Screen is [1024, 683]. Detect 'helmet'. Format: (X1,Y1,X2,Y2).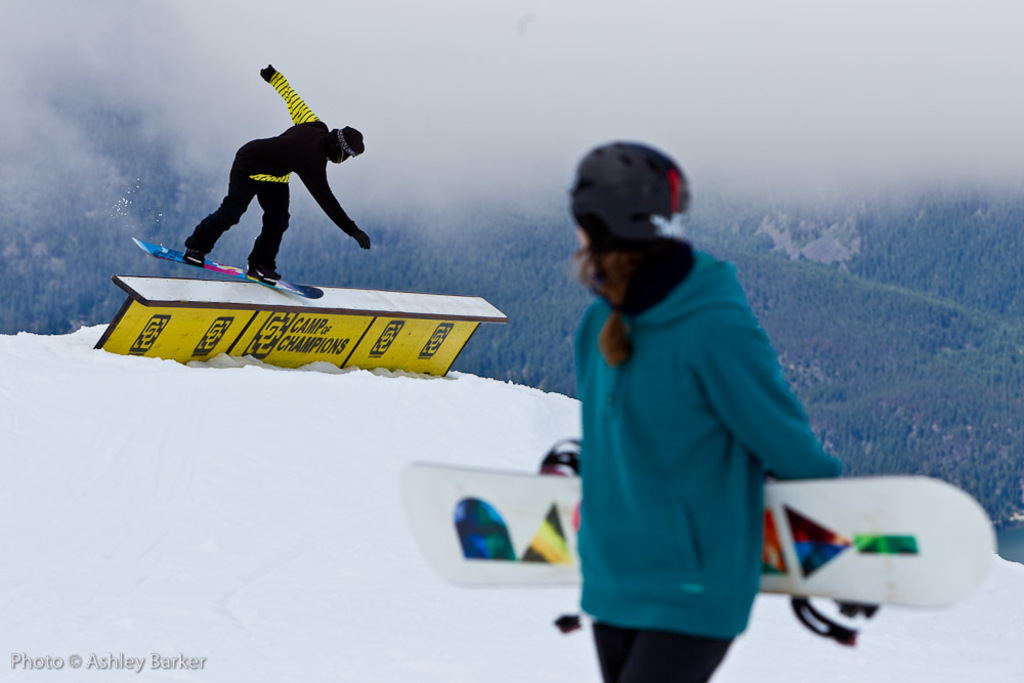
(563,143,696,261).
